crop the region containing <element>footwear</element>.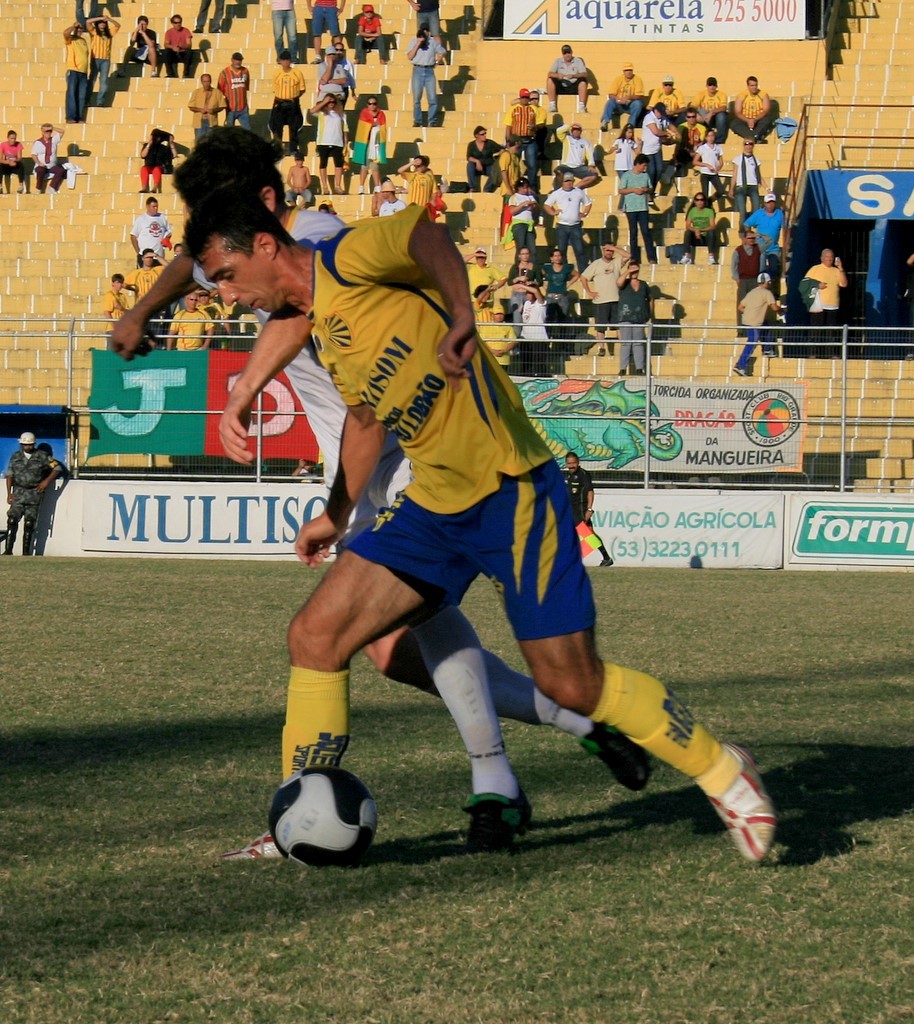
Crop region: 461 791 528 852.
